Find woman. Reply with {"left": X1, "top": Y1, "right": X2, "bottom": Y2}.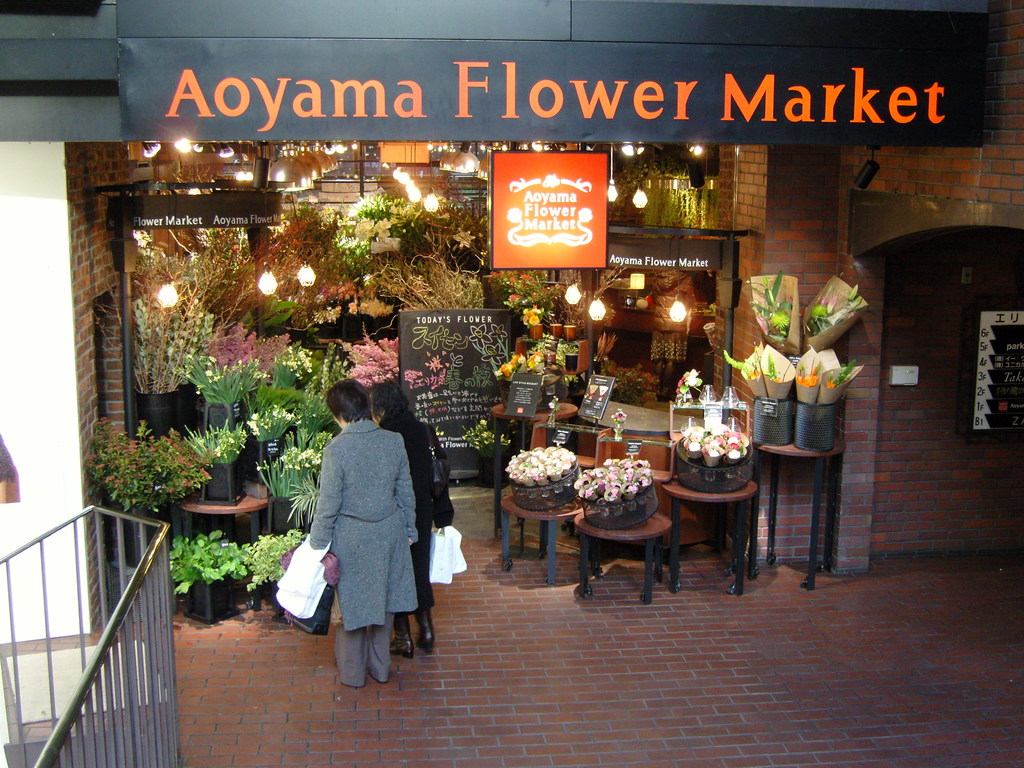
{"left": 291, "top": 387, "right": 428, "bottom": 685}.
